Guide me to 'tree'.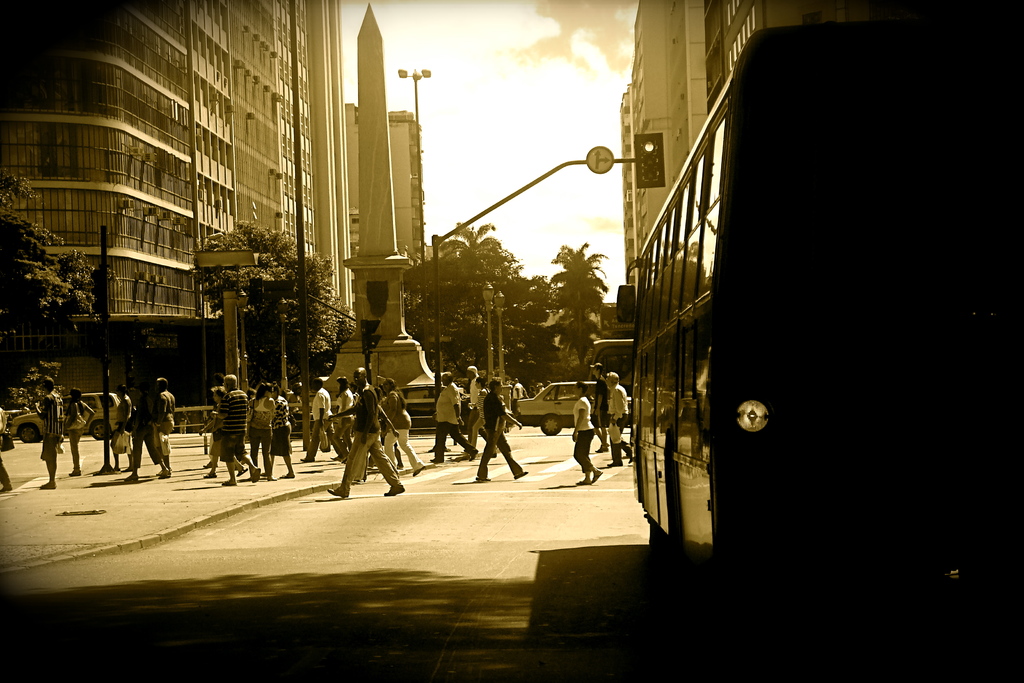
Guidance: locate(545, 238, 610, 375).
